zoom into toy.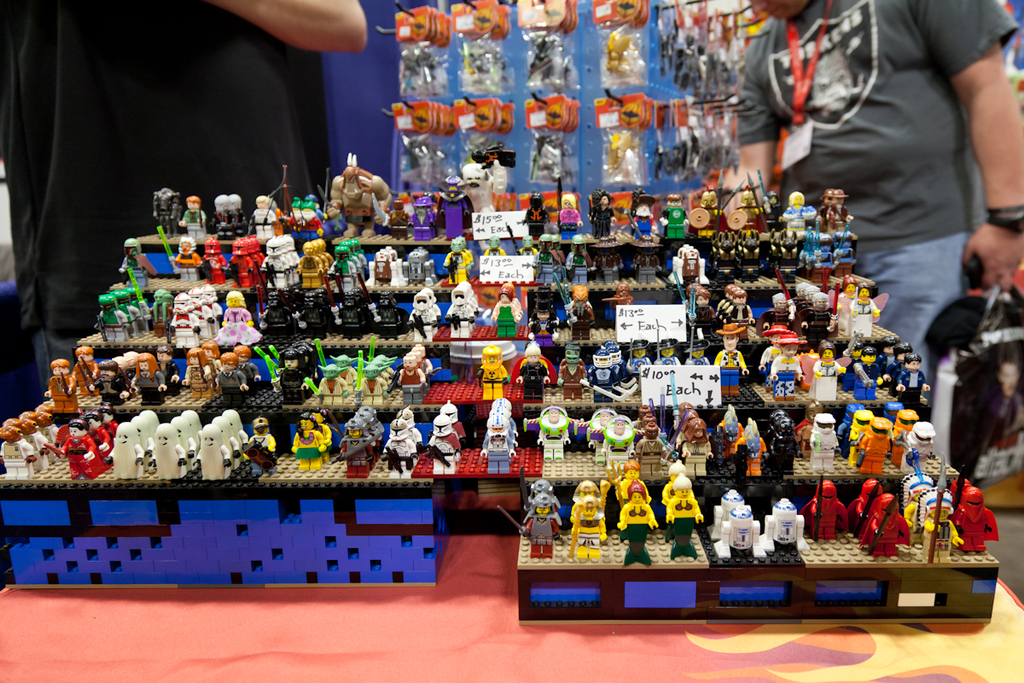
Zoom target: pyautogui.locateOnScreen(899, 422, 936, 470).
